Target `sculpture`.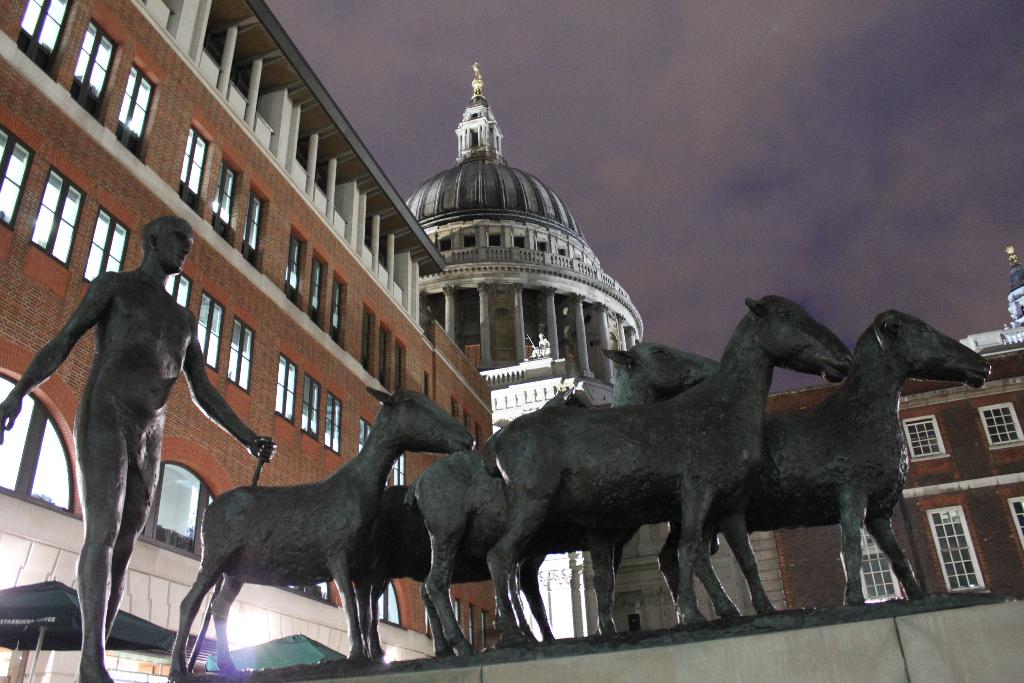
Target region: {"x1": 397, "y1": 338, "x2": 716, "y2": 659}.
